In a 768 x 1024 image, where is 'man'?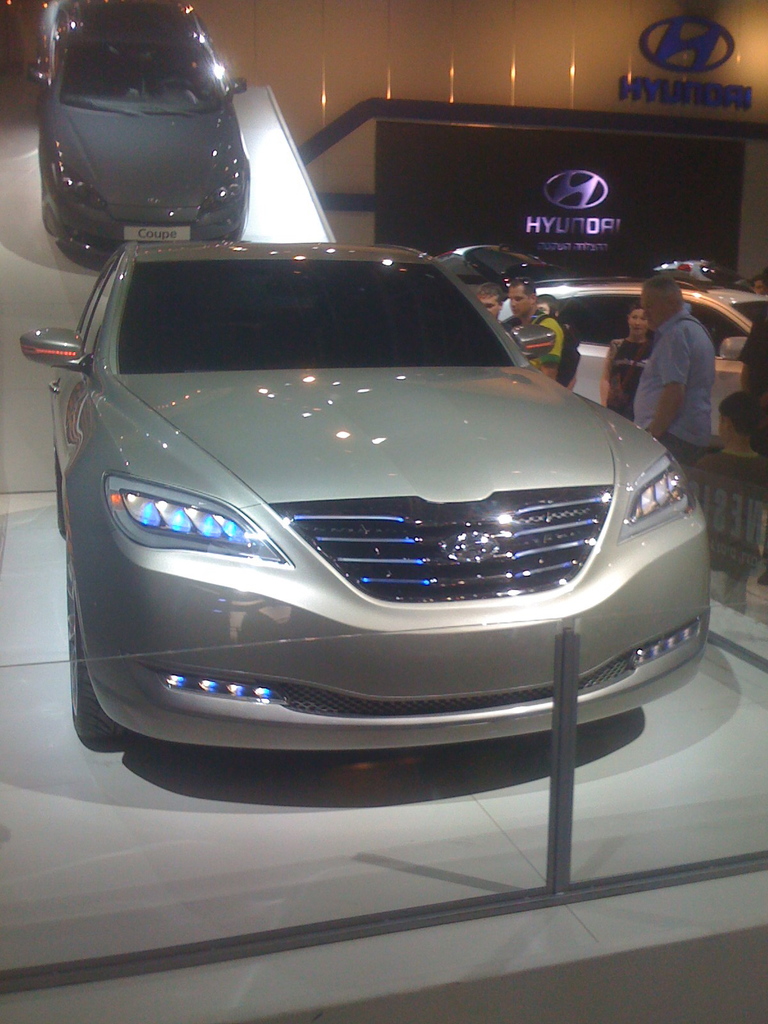
508/273/560/380.
